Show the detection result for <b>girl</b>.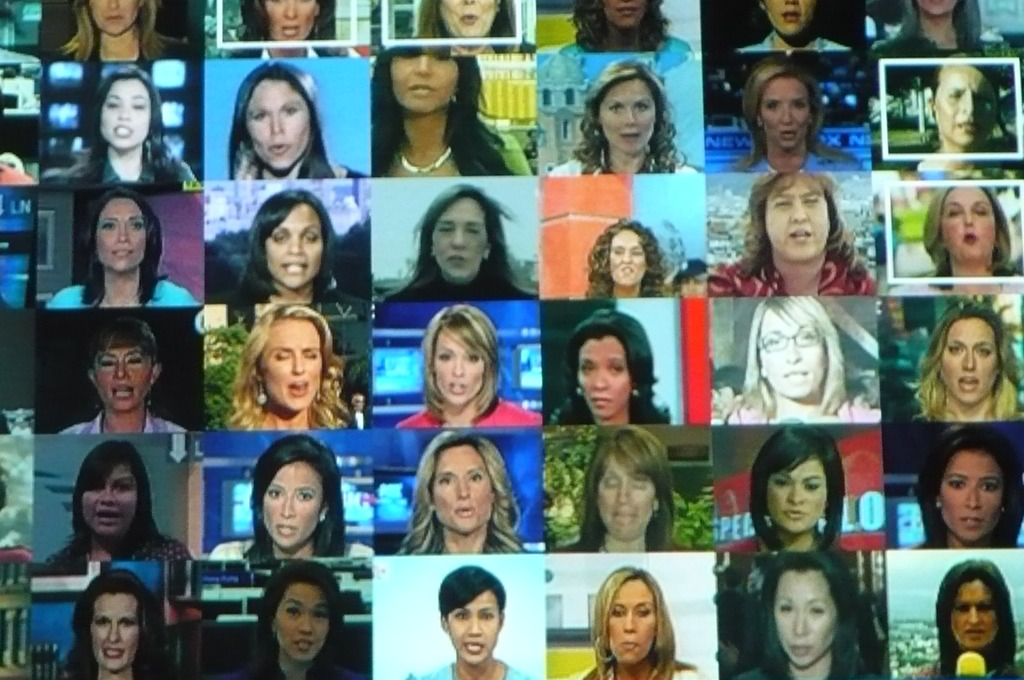
(40, 67, 197, 183).
